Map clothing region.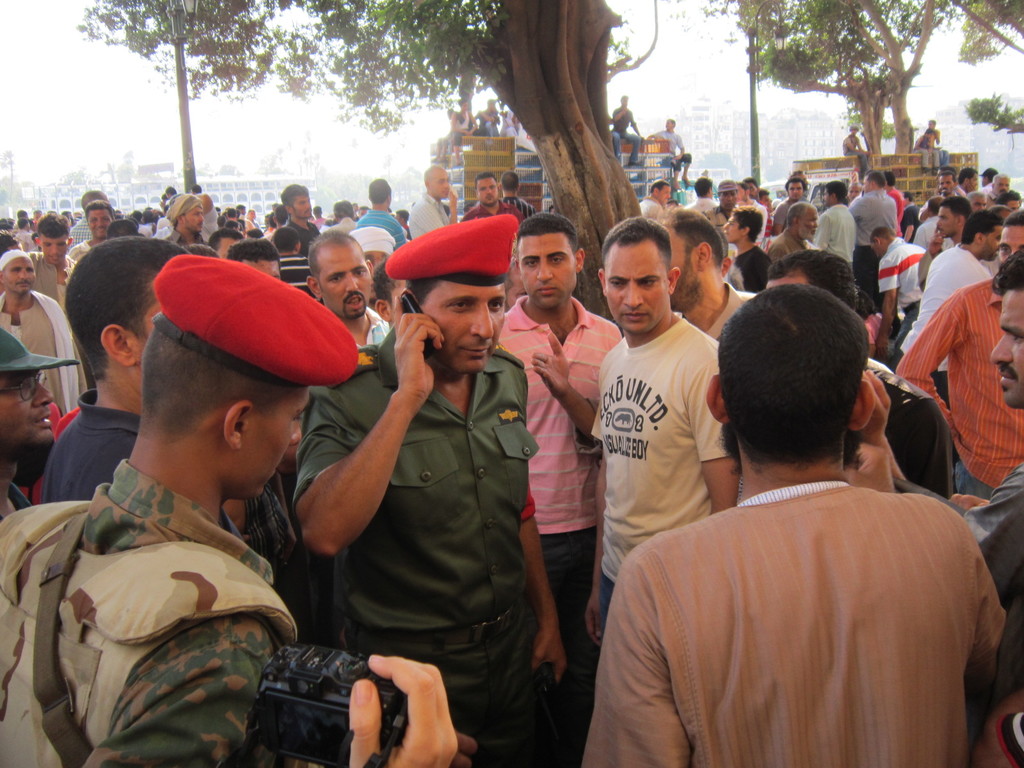
Mapped to box=[500, 113, 520, 138].
